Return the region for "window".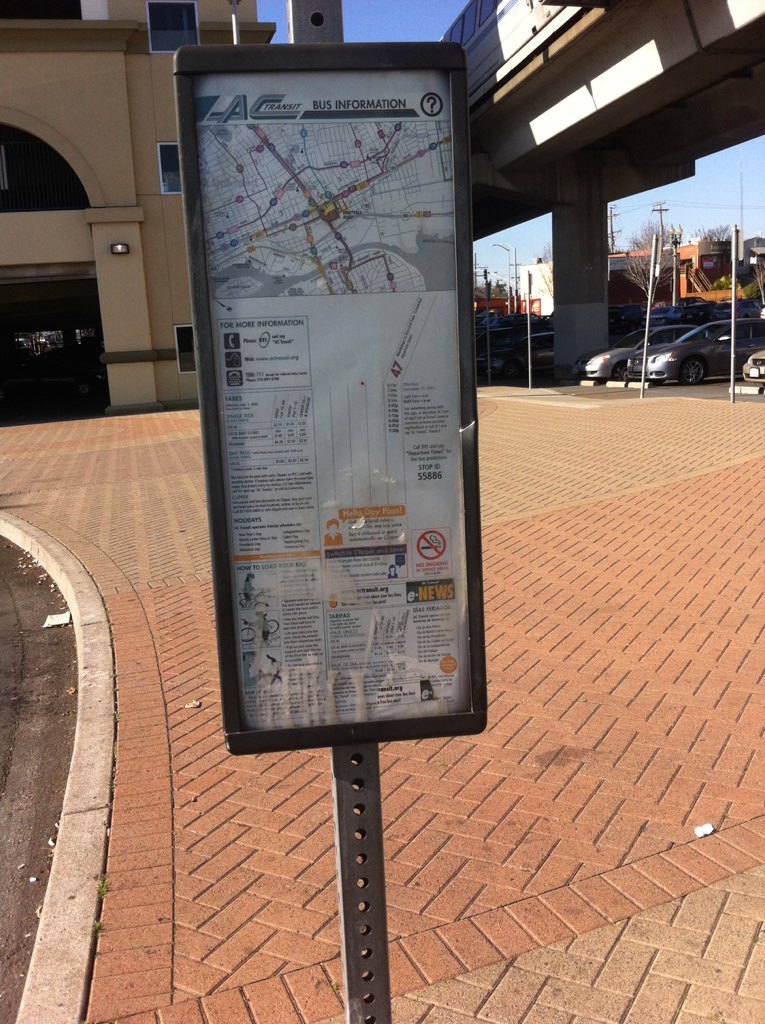
Rect(146, 0, 201, 49).
